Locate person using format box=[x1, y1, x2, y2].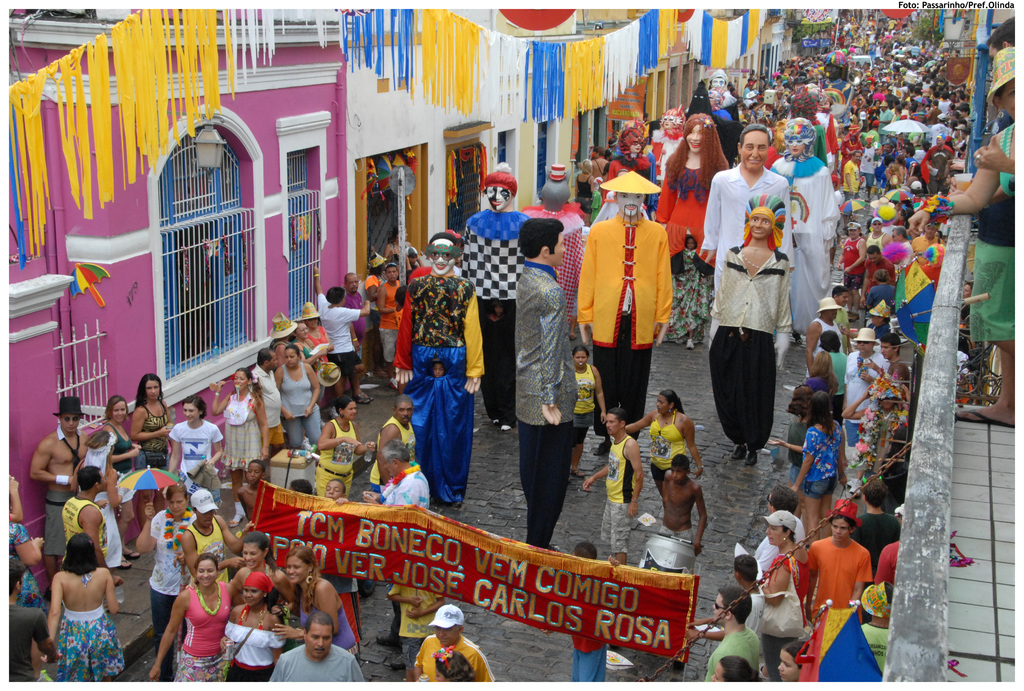
box=[340, 271, 374, 399].
